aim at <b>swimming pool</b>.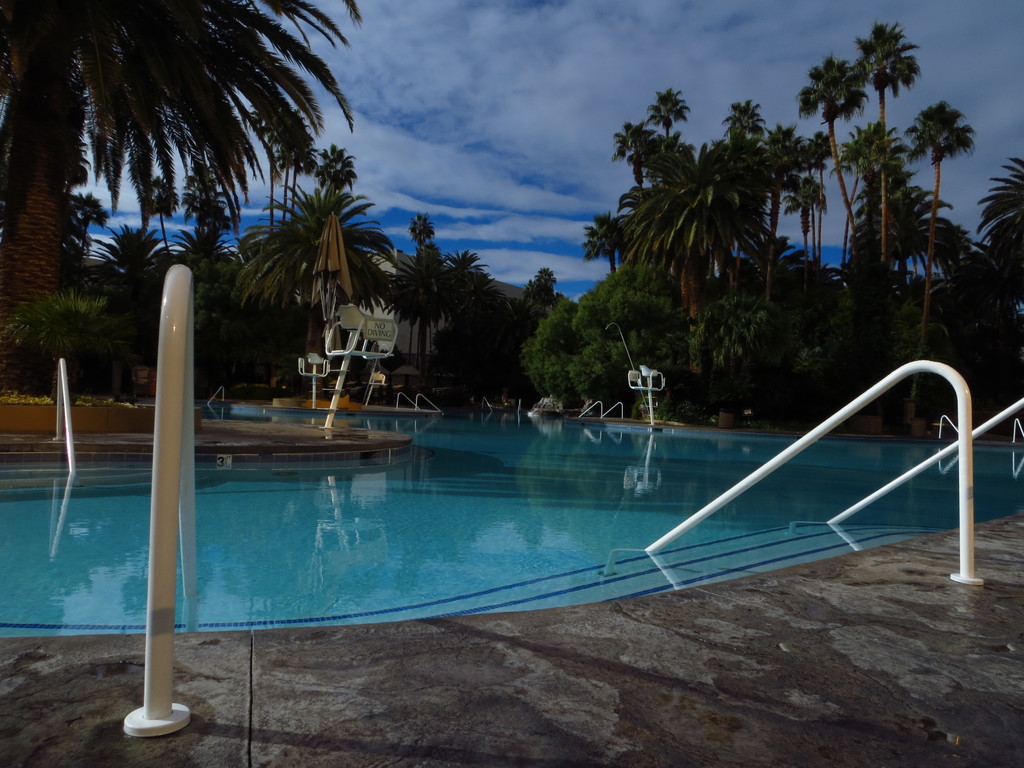
Aimed at detection(0, 402, 1023, 632).
